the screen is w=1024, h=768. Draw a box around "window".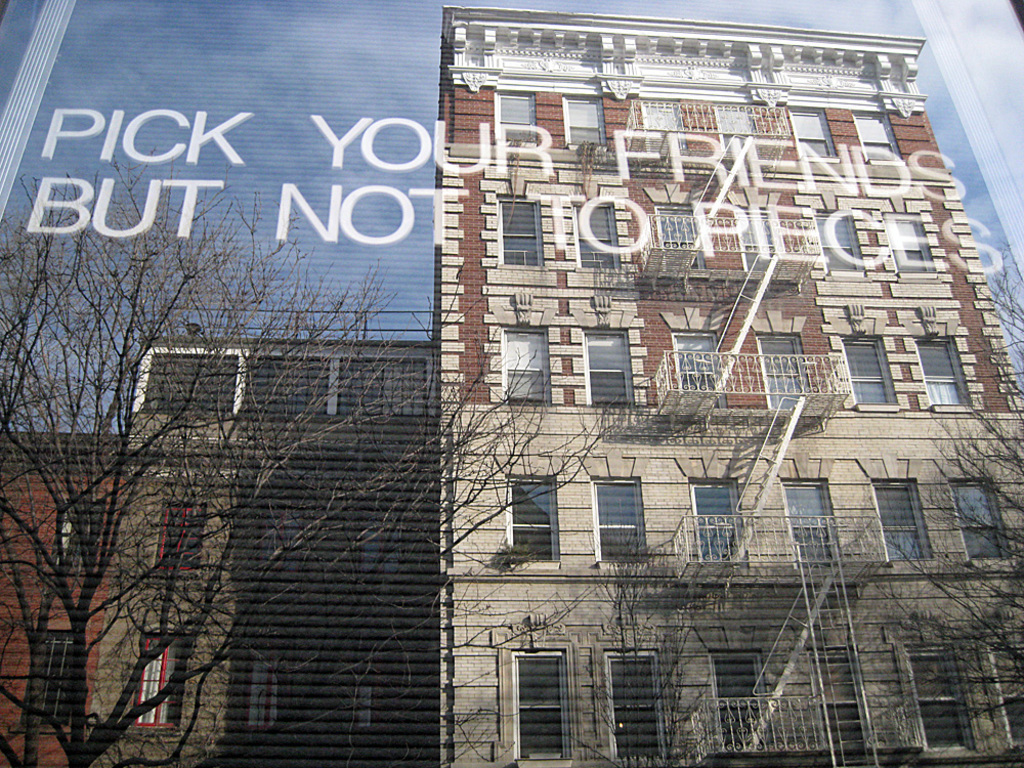
rect(898, 637, 983, 752).
